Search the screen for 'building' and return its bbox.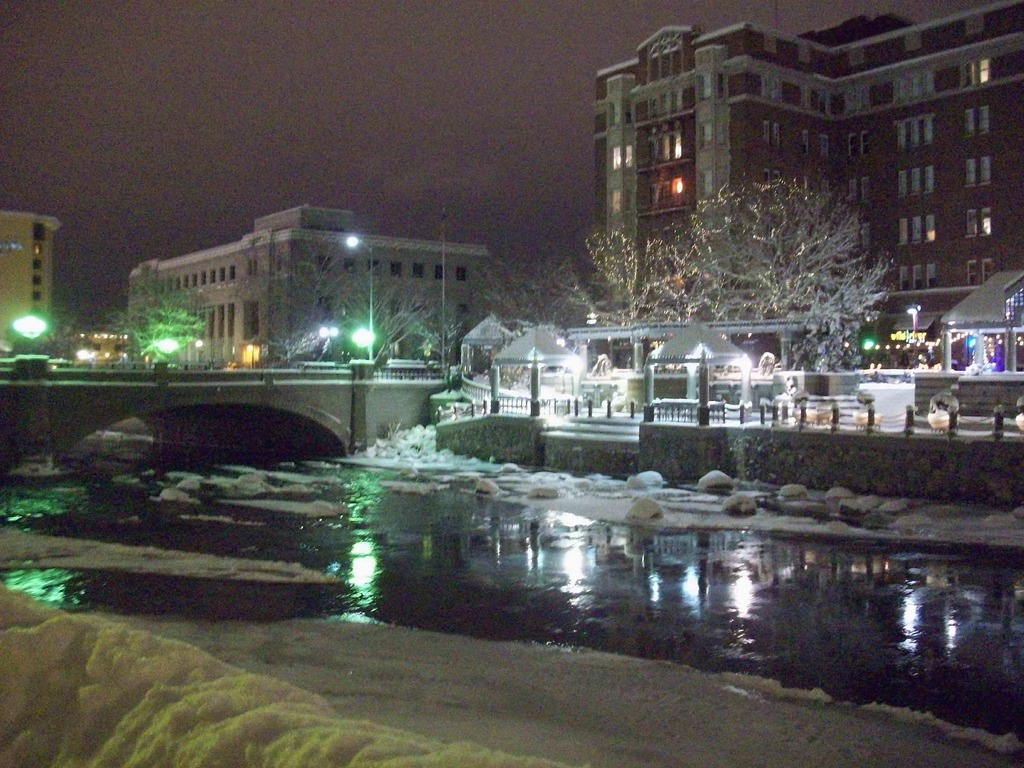
Found: {"x1": 592, "y1": 0, "x2": 1023, "y2": 371}.
